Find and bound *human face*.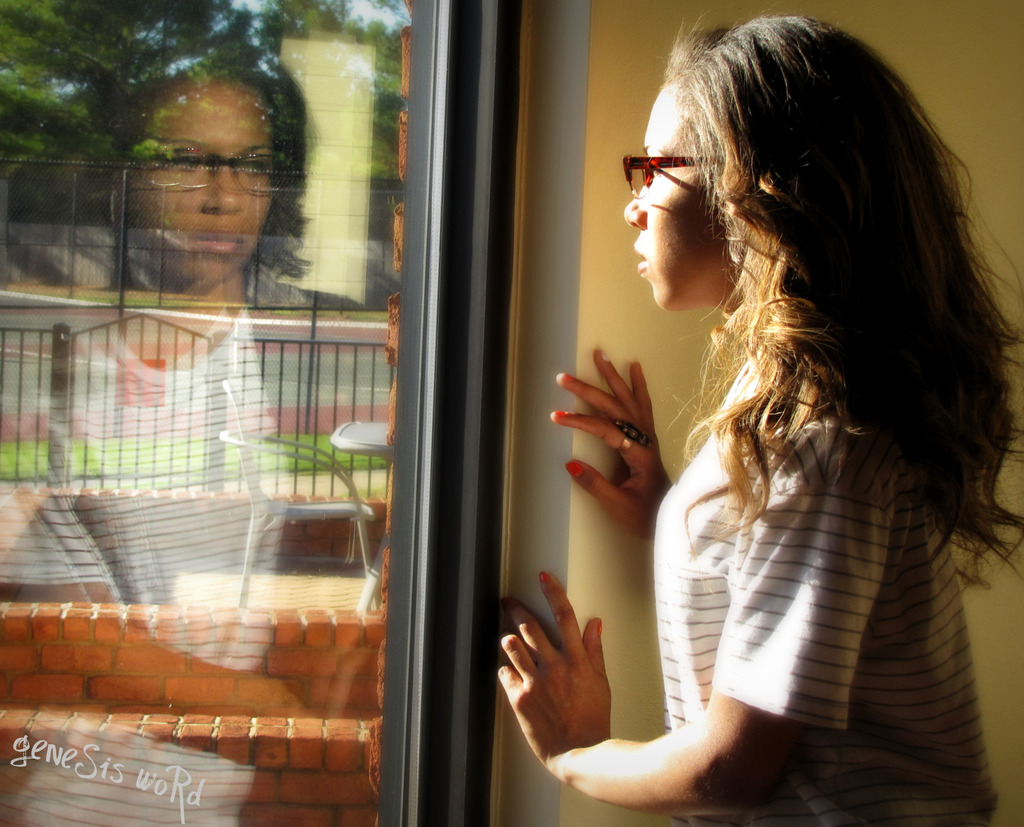
Bound: rect(621, 84, 730, 309).
